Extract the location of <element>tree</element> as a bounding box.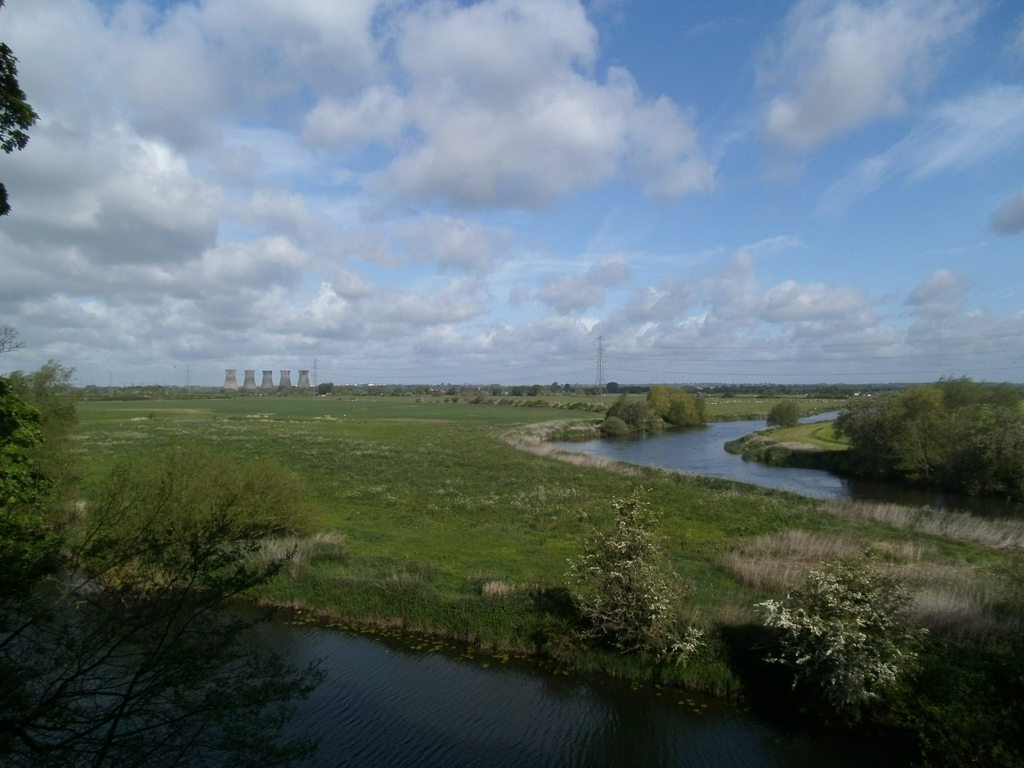
[x1=0, y1=374, x2=70, y2=604].
